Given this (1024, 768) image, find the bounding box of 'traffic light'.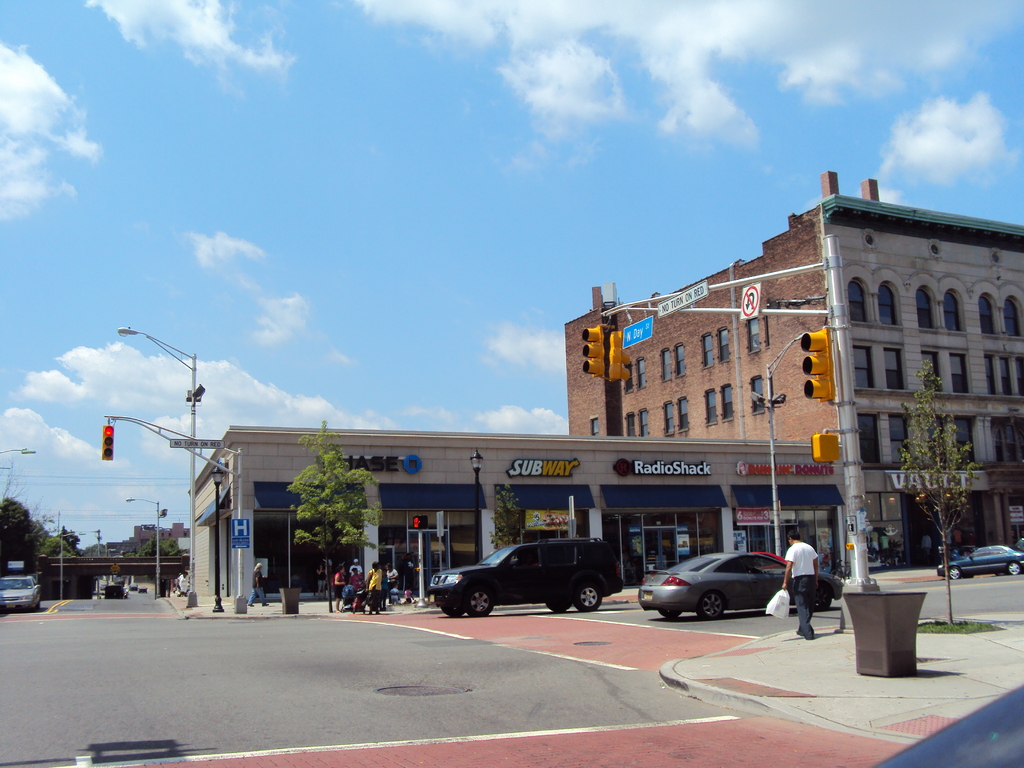
[left=583, top=324, right=605, bottom=378].
